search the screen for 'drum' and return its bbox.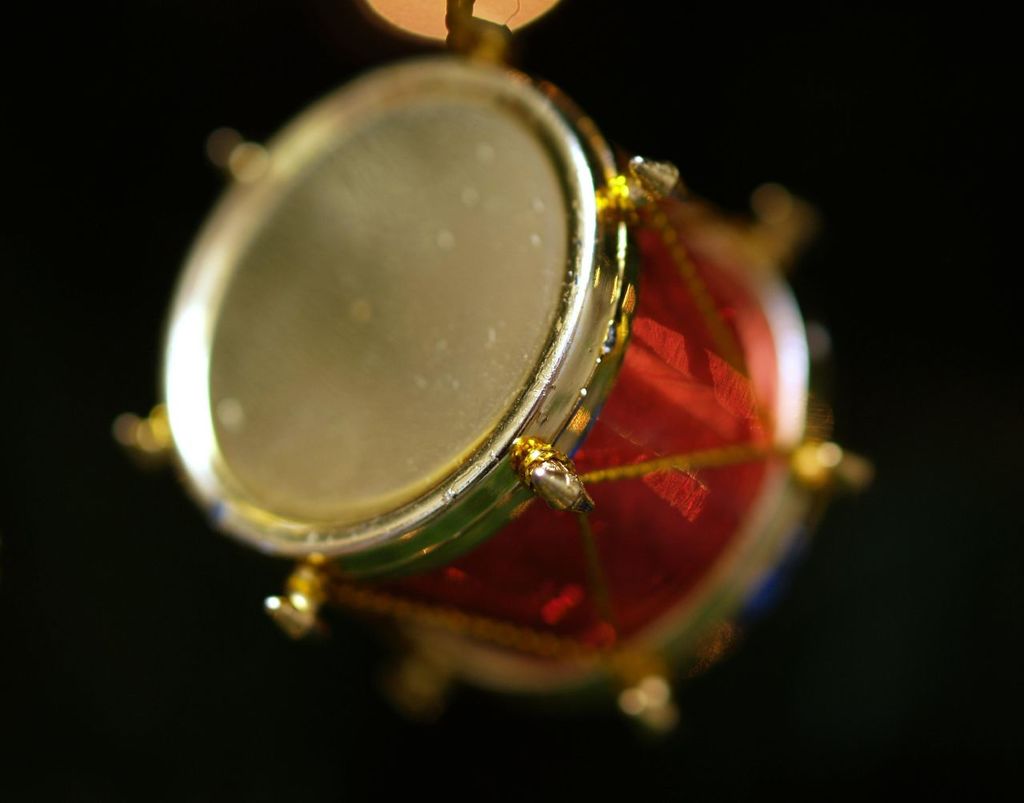
Found: [22, 0, 750, 610].
